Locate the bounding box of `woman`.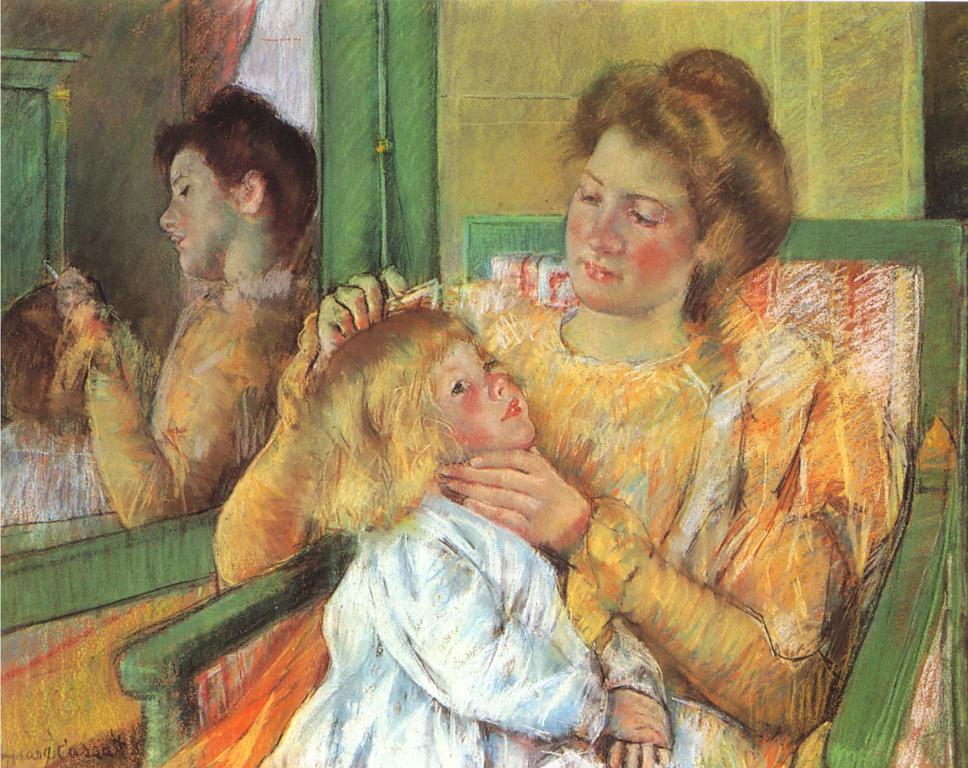
Bounding box: locate(262, 100, 850, 766).
